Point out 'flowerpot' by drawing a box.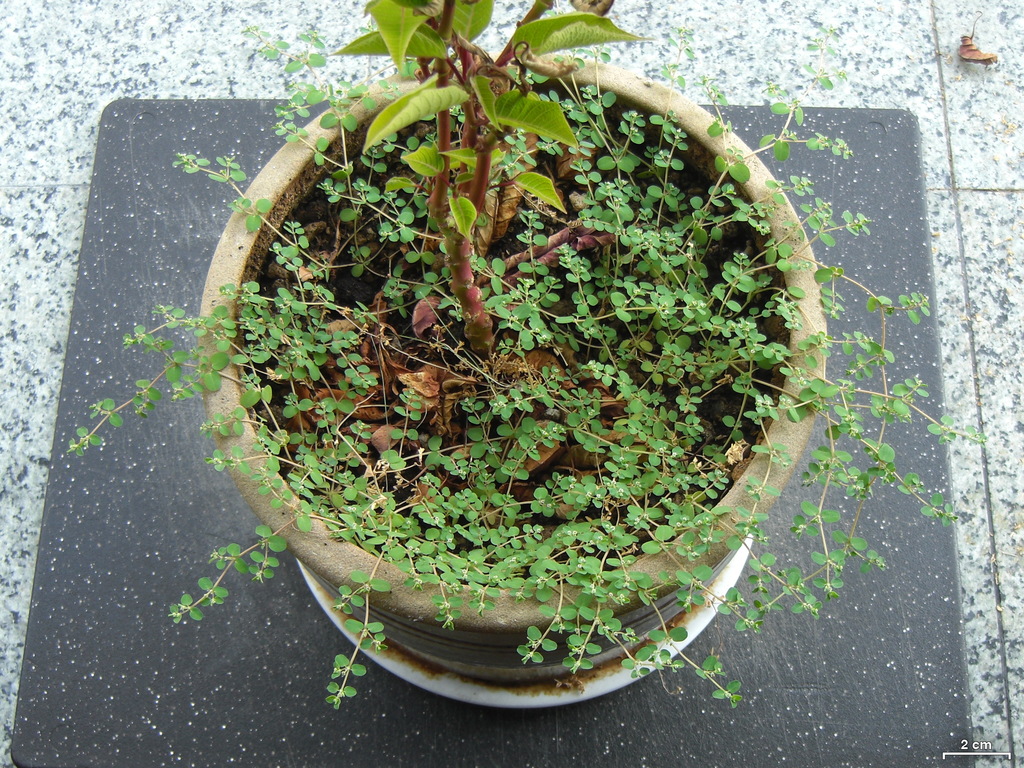
l=200, t=54, r=824, b=687.
